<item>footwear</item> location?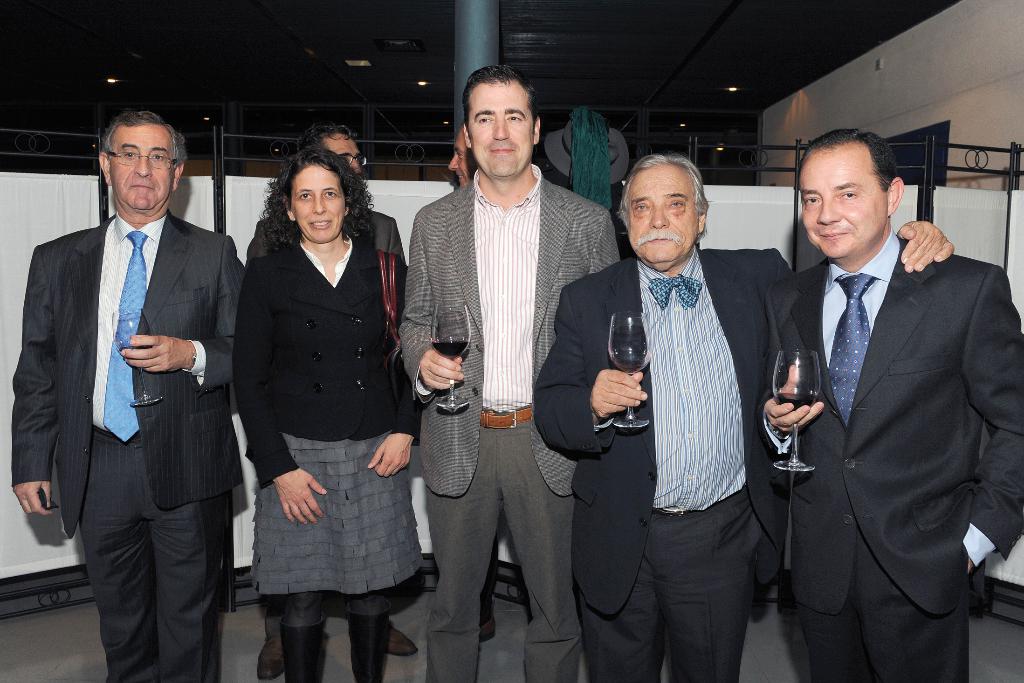
[347,614,394,682]
